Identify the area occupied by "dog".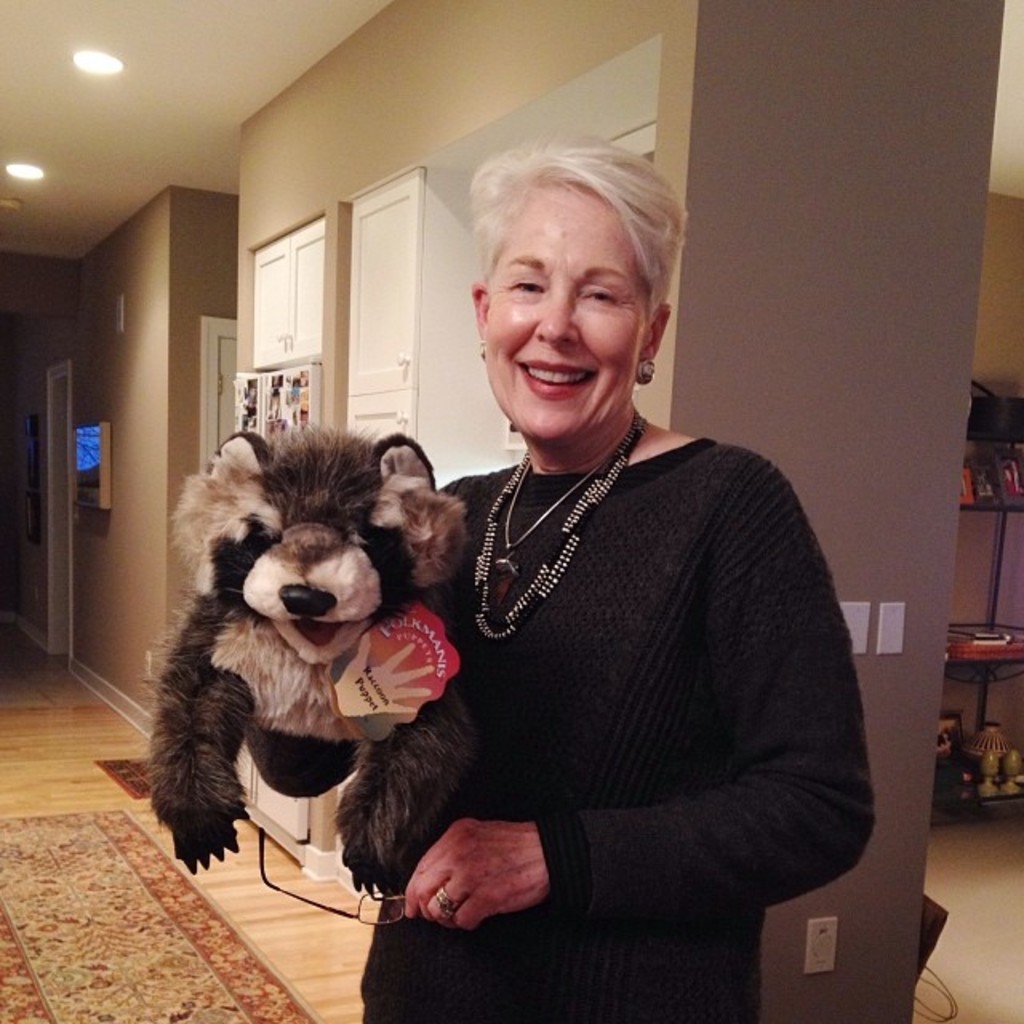
Area: (146,424,478,904).
